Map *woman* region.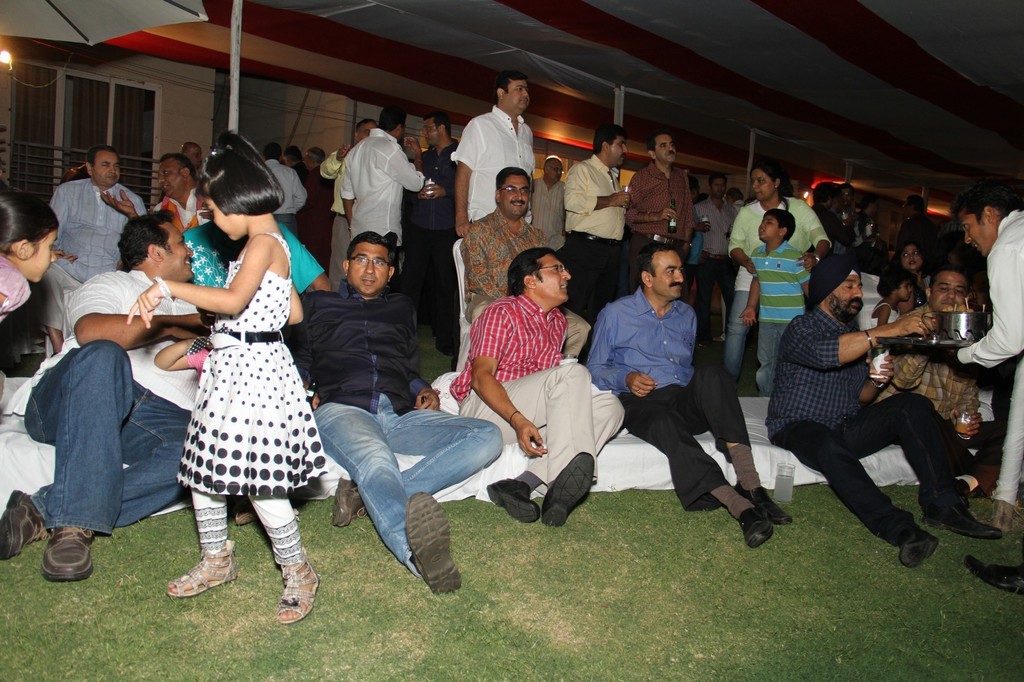
Mapped to [left=724, top=163, right=830, bottom=397].
